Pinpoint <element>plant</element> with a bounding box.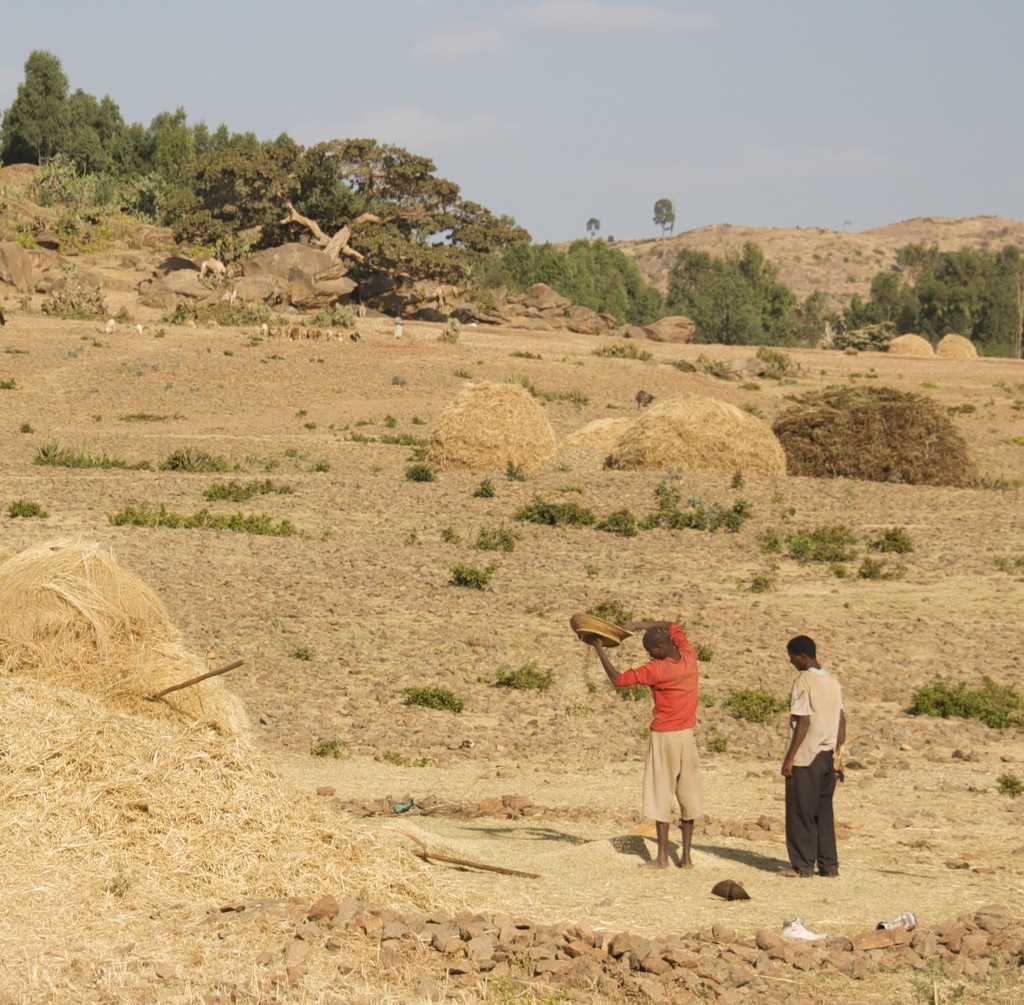
(x1=404, y1=527, x2=424, y2=548).
